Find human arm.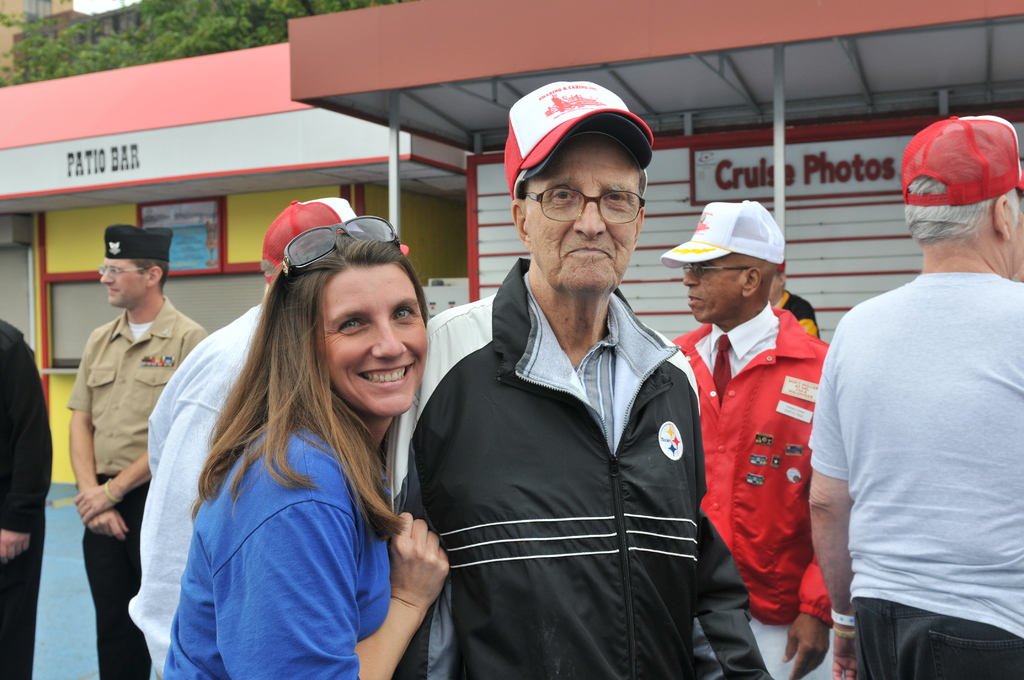
<box>0,337,51,563</box>.
